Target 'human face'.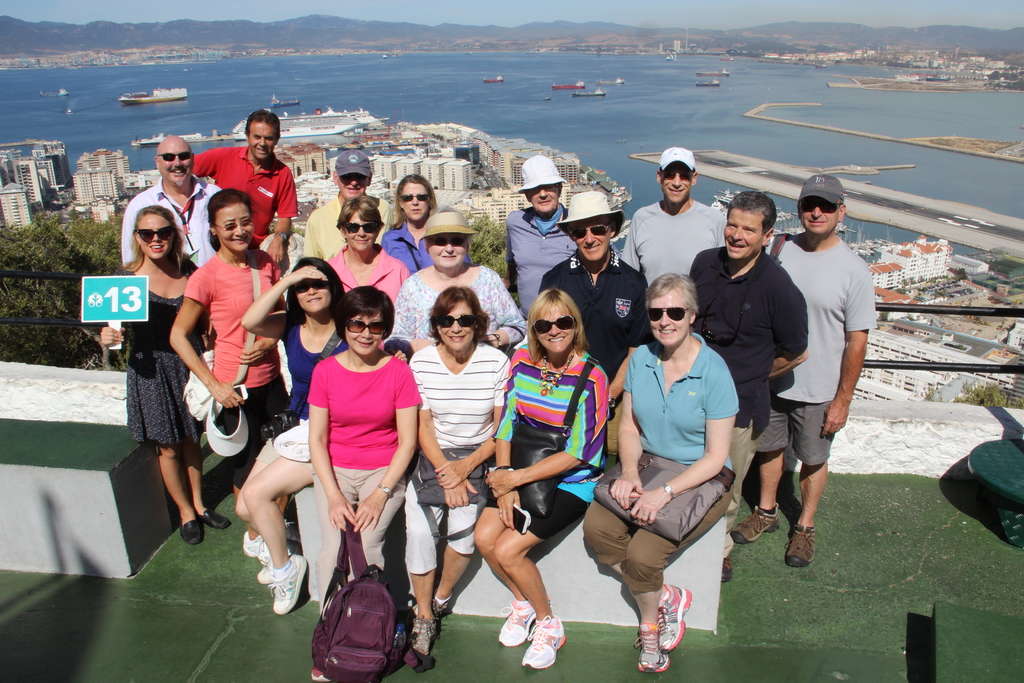
Target region: 400 183 431 223.
